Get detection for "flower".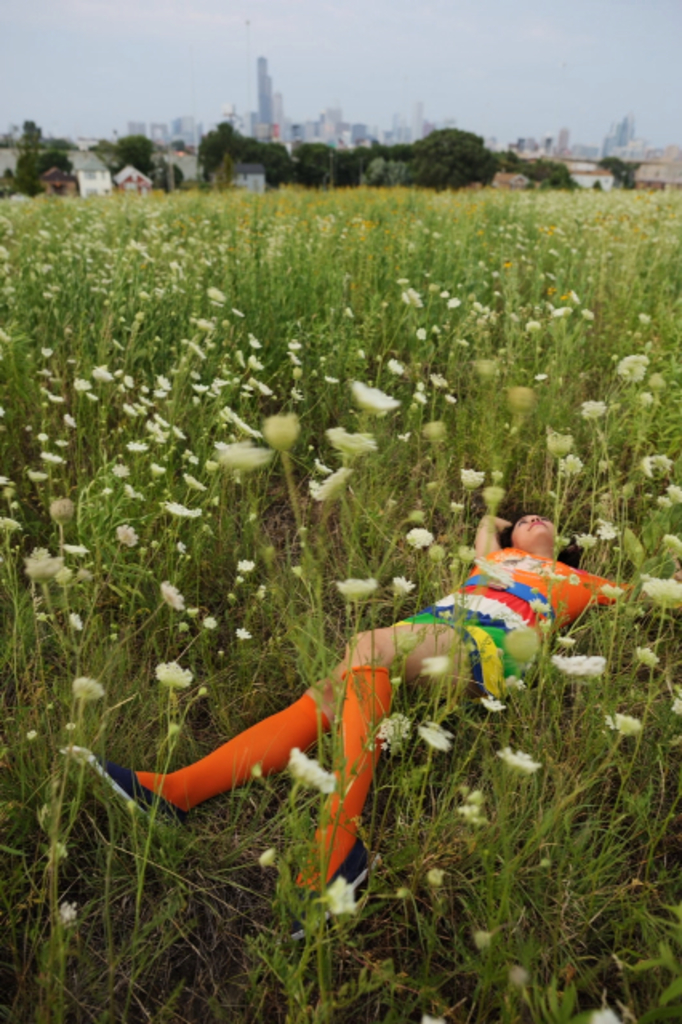
Detection: bbox=(628, 643, 660, 667).
